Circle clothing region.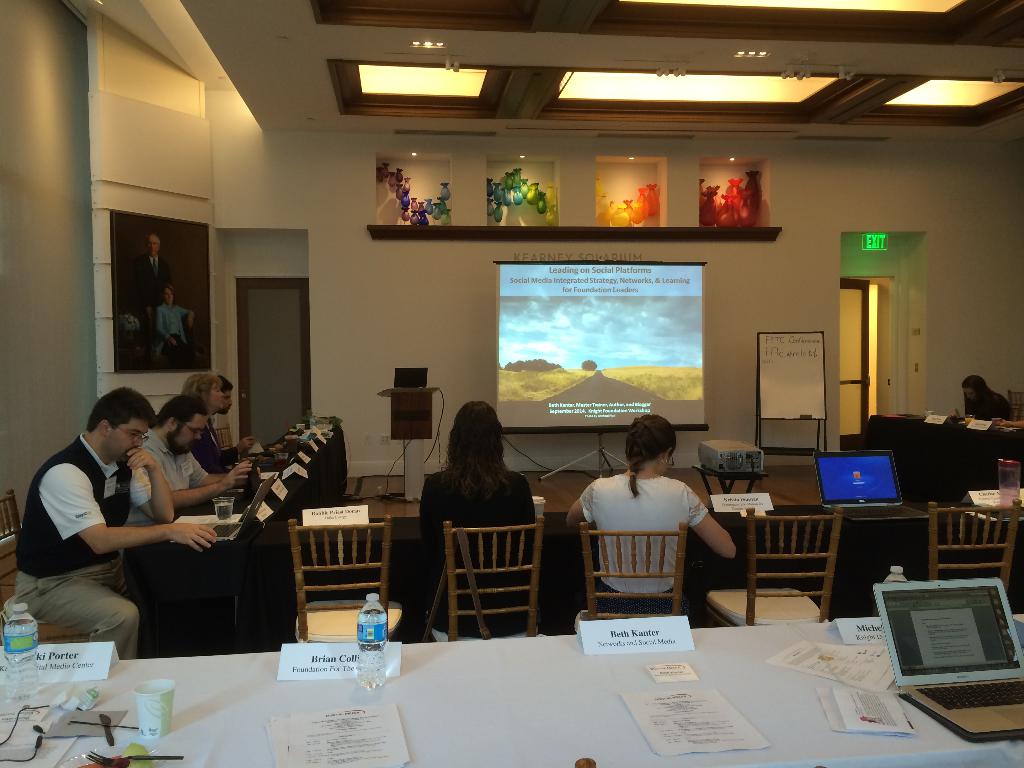
Region: BBox(138, 243, 166, 311).
